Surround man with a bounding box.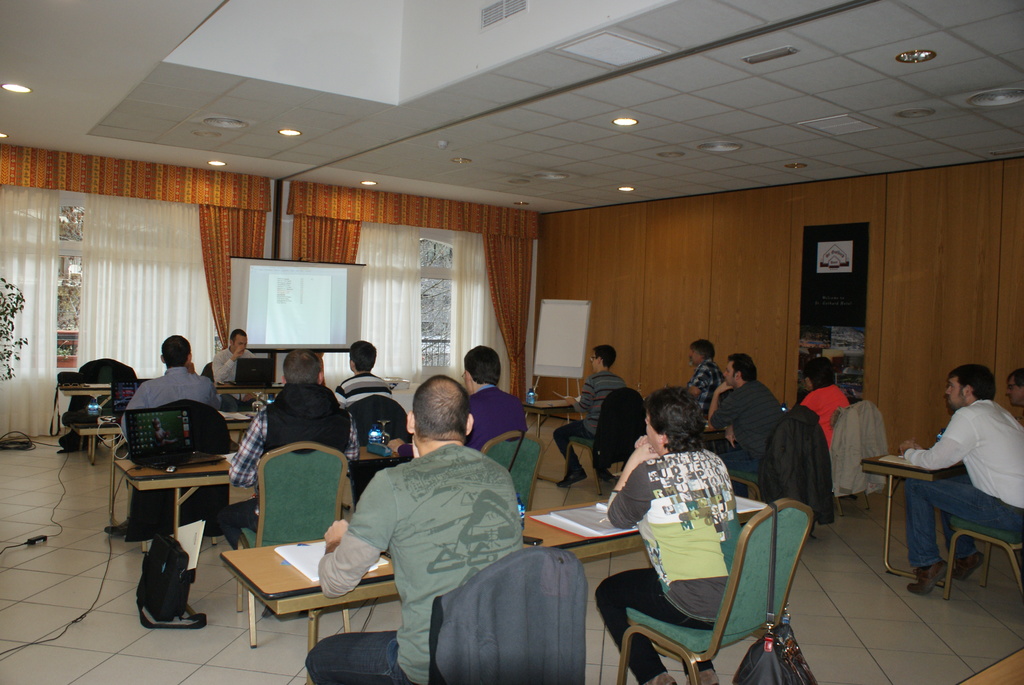
locate(387, 344, 529, 458).
